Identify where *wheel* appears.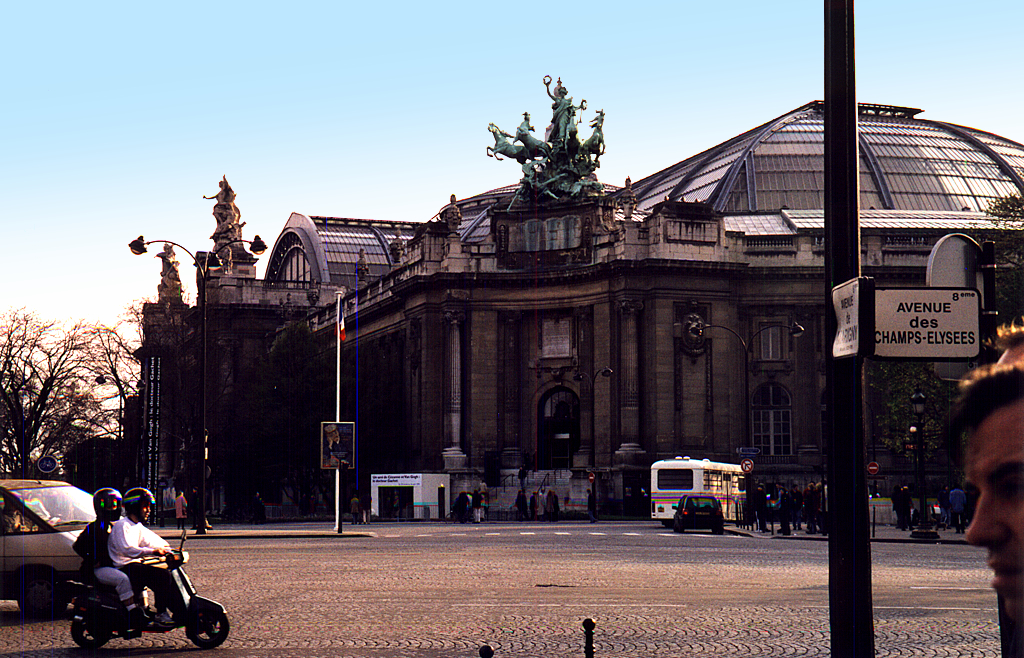
Appears at <region>67, 605, 108, 653</region>.
